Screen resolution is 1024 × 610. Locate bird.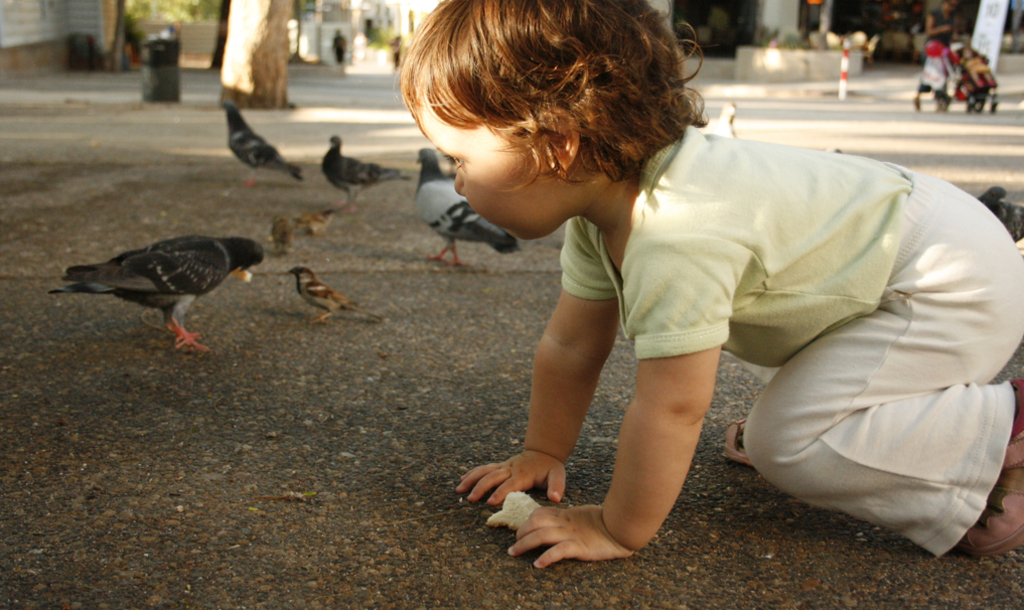
[x1=45, y1=234, x2=265, y2=348].
